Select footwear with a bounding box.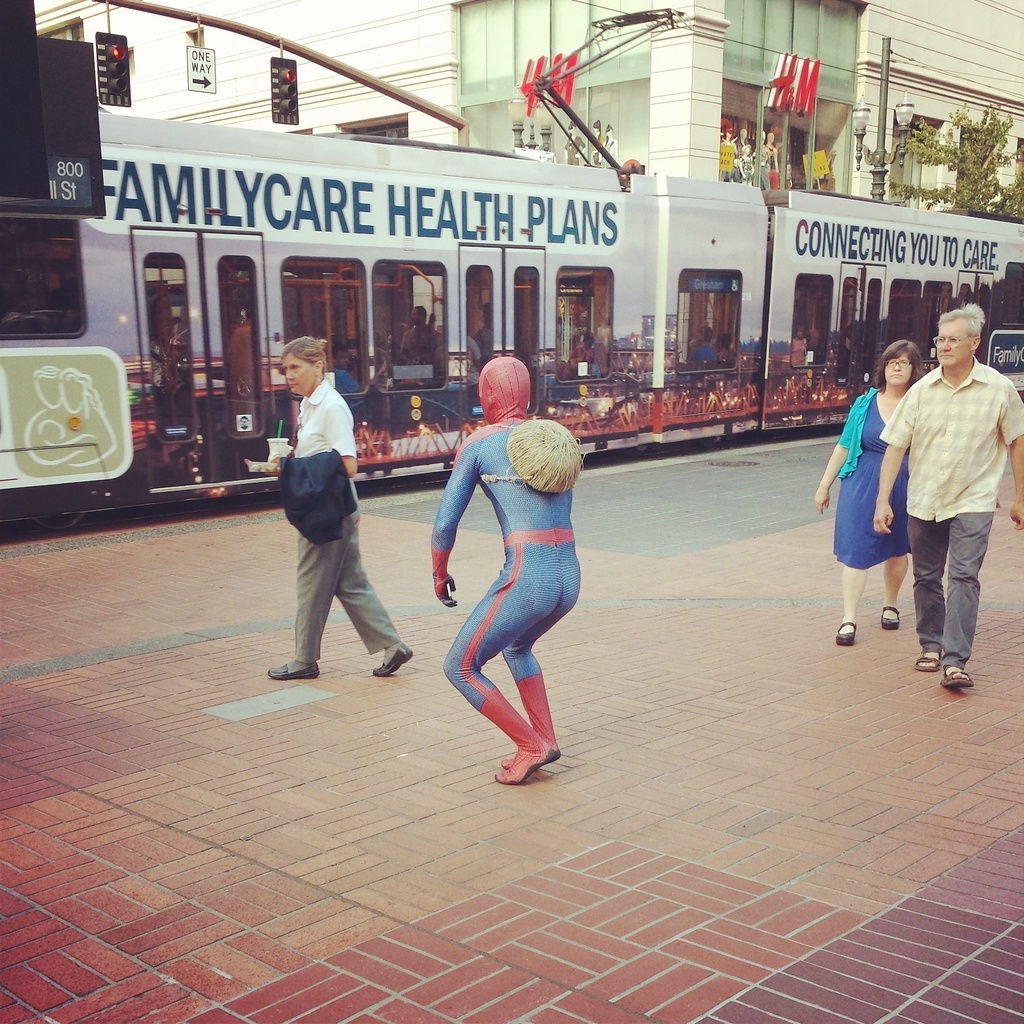
left=837, top=620, right=858, bottom=649.
